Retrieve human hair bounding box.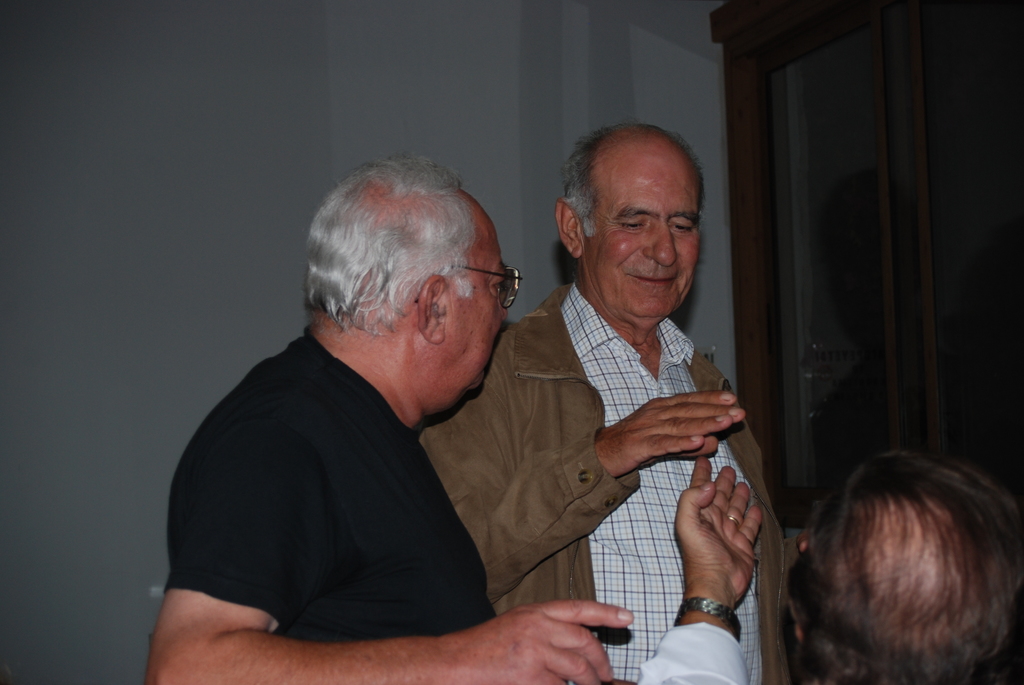
Bounding box: bbox(780, 441, 1022, 684).
